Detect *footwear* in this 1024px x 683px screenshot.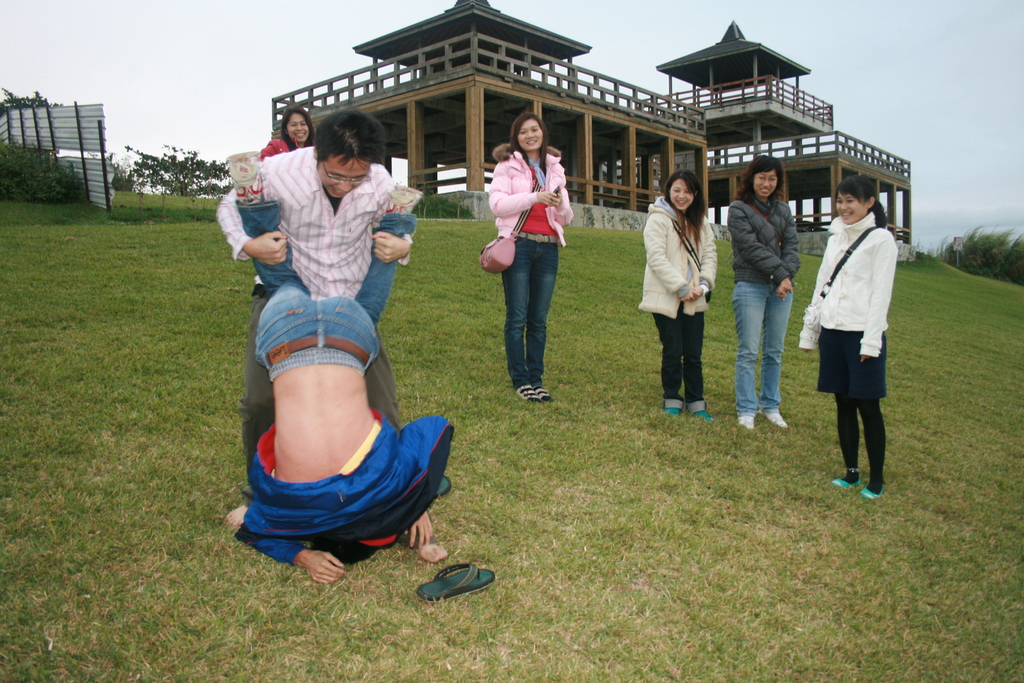
Detection: Rect(223, 150, 264, 201).
